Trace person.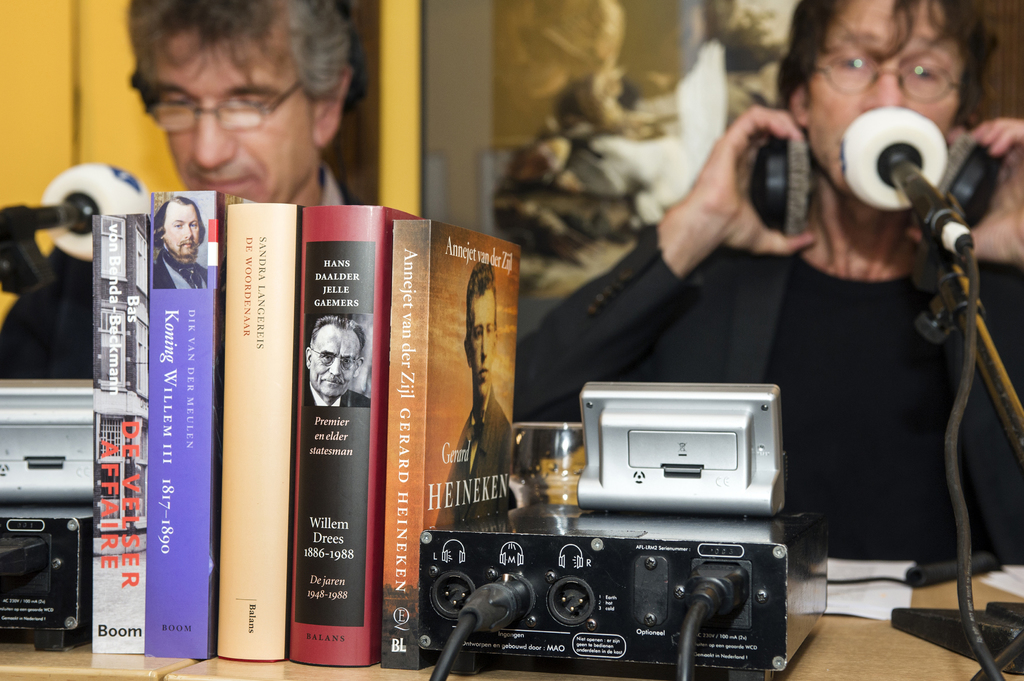
Traced to pyautogui.locateOnScreen(0, 0, 366, 377).
